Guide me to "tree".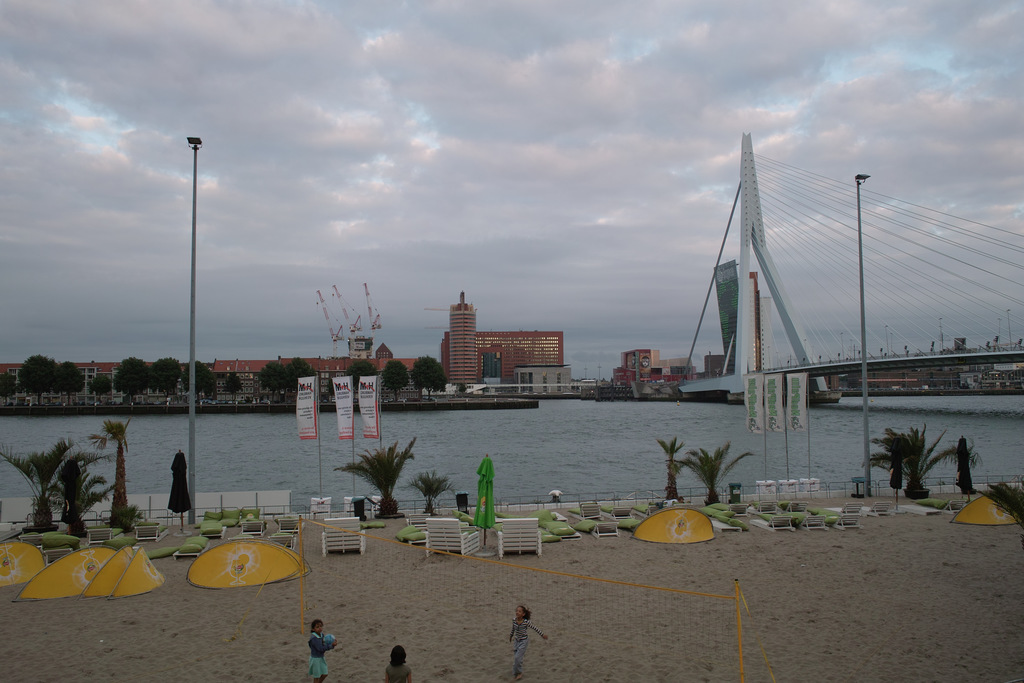
Guidance: (left=412, top=352, right=444, bottom=402).
